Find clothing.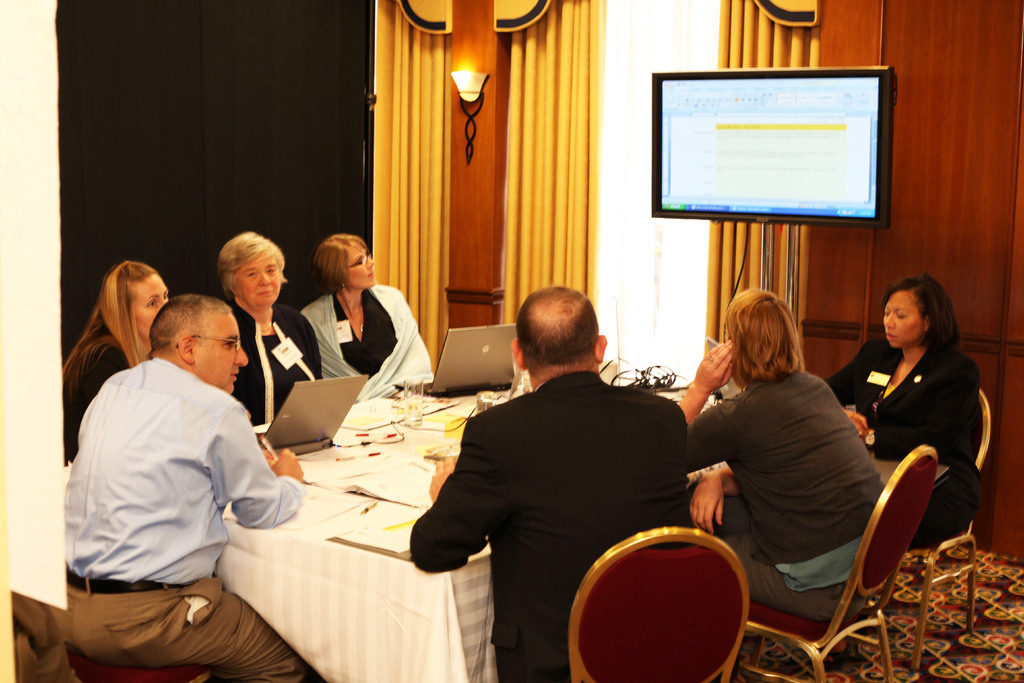
712:481:868:628.
